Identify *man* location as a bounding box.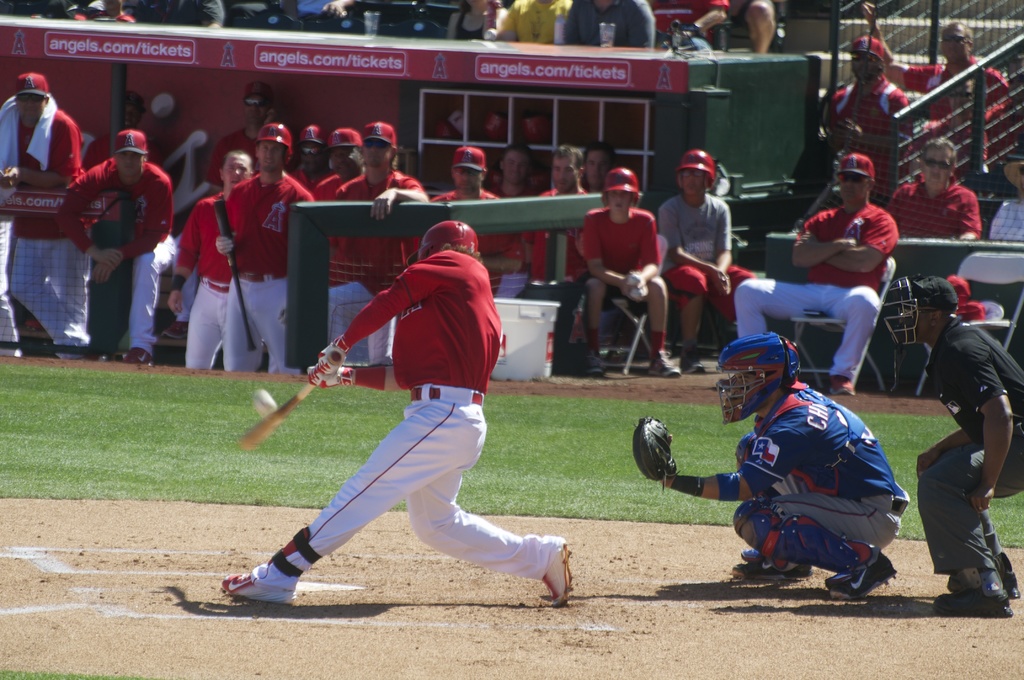
(252,200,574,626).
